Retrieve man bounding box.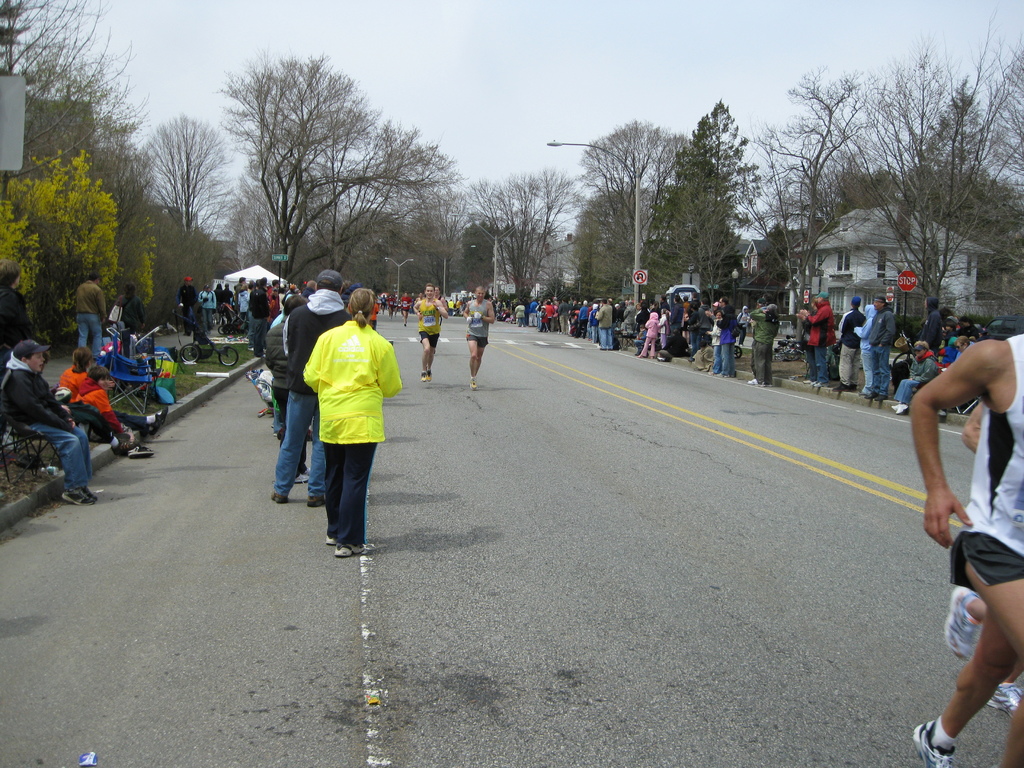
Bounding box: bbox=(950, 336, 977, 362).
